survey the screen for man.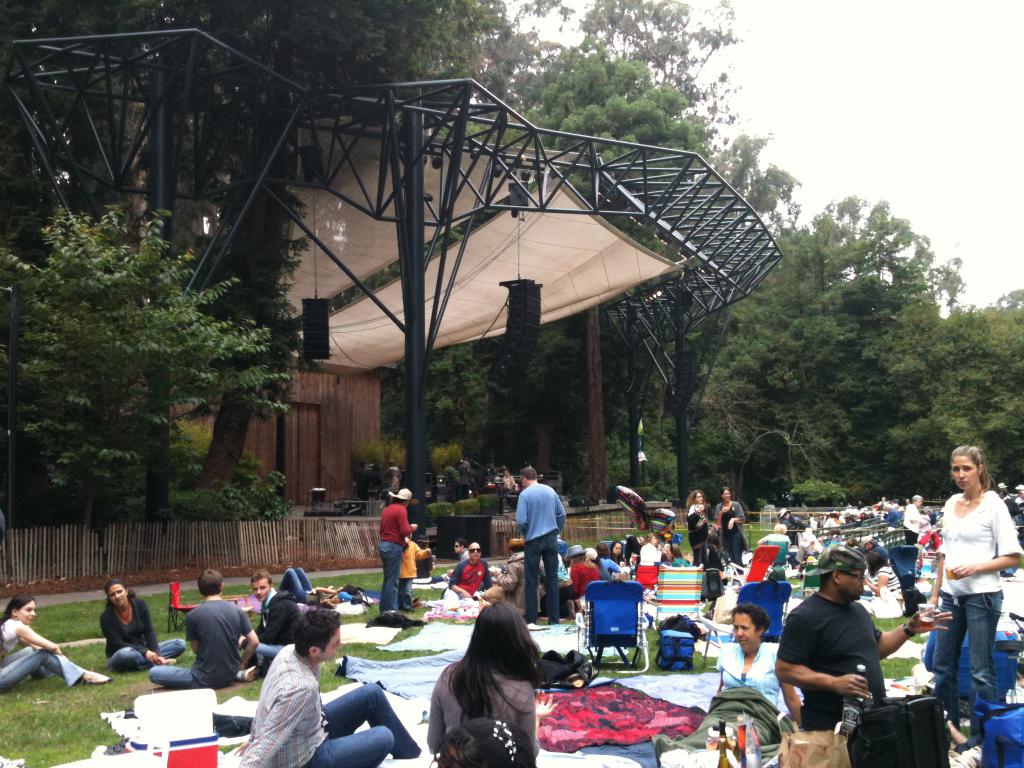
Survey found: pyautogui.locateOnScreen(235, 611, 424, 767).
